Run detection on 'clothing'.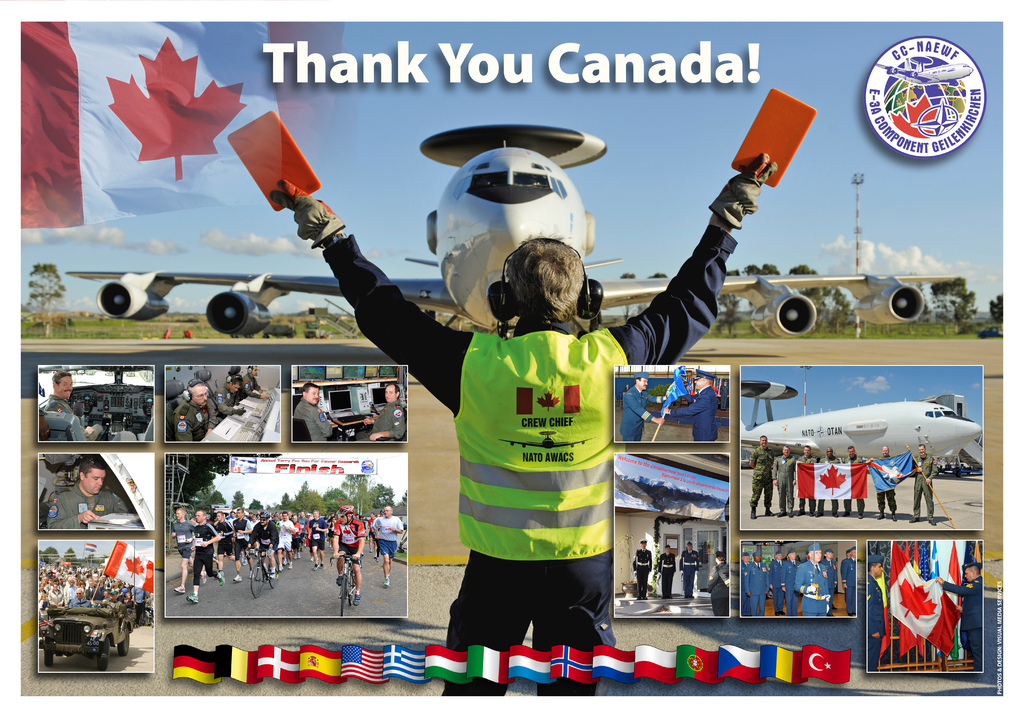
Result: <bbox>194, 522, 220, 588</bbox>.
